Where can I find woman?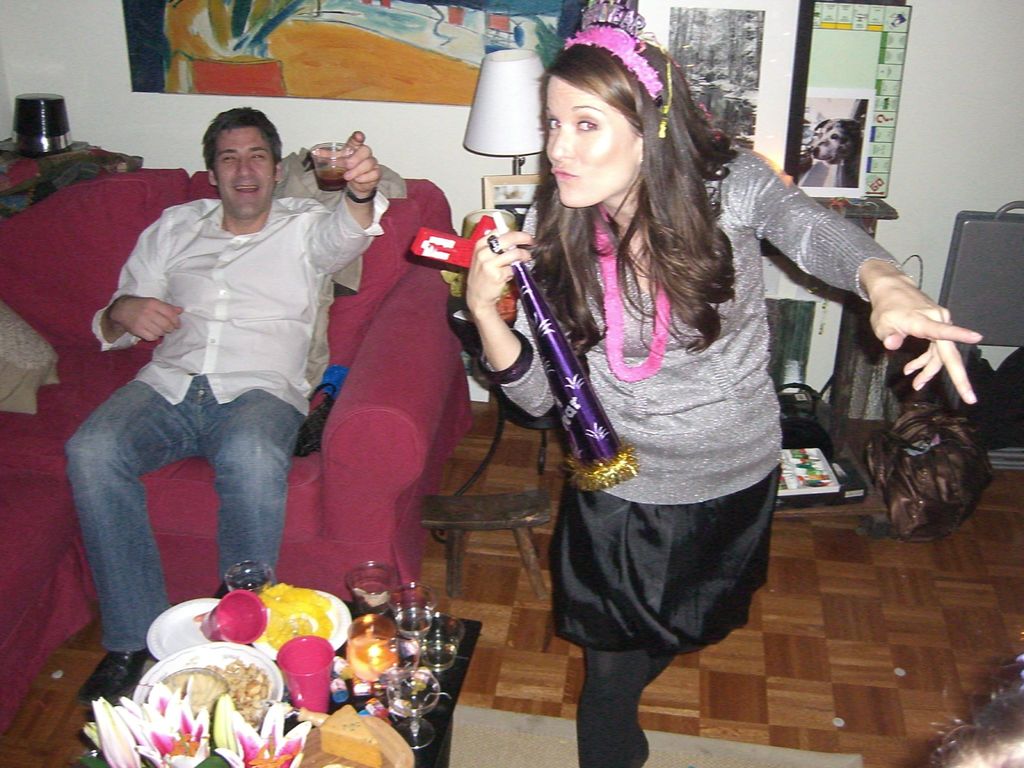
You can find it at 466/18/997/767.
